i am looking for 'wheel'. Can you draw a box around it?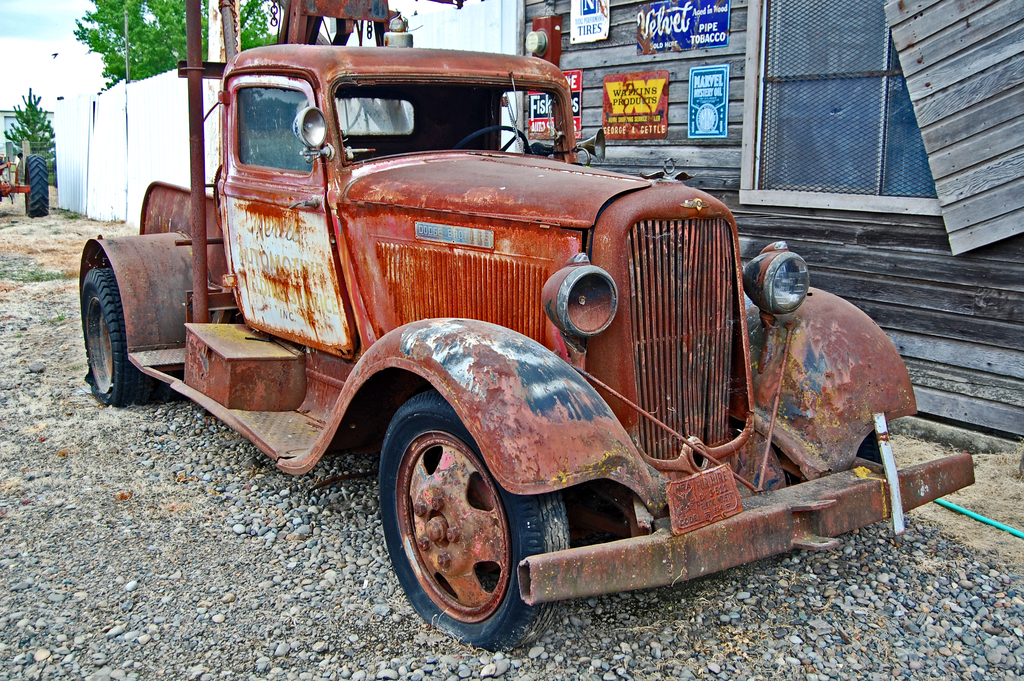
Sure, the bounding box is (x1=84, y1=265, x2=138, y2=407).
